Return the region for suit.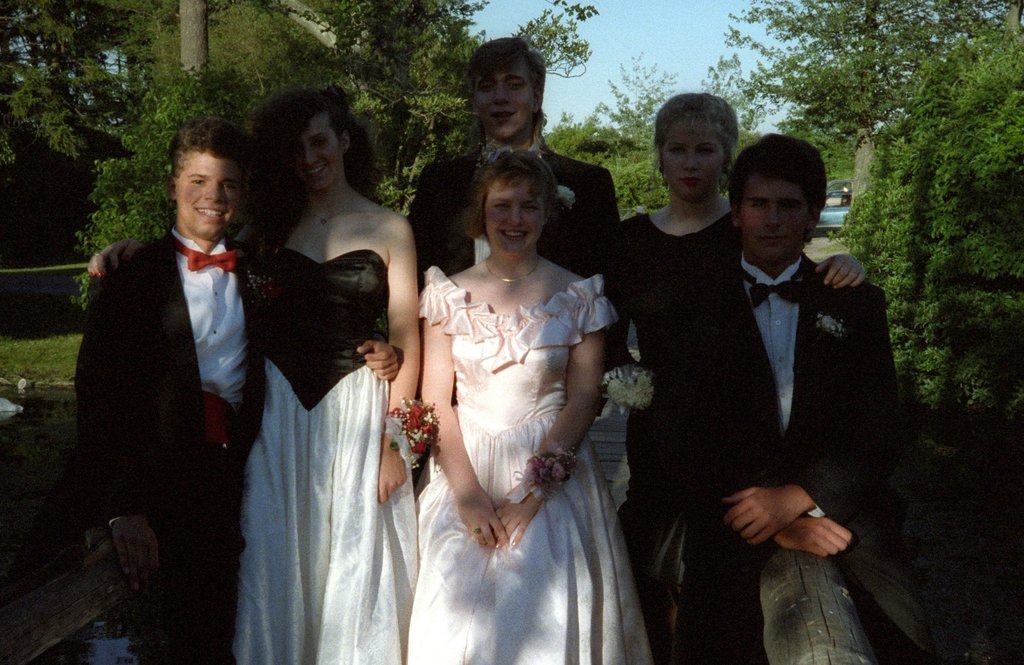
[73,227,268,664].
